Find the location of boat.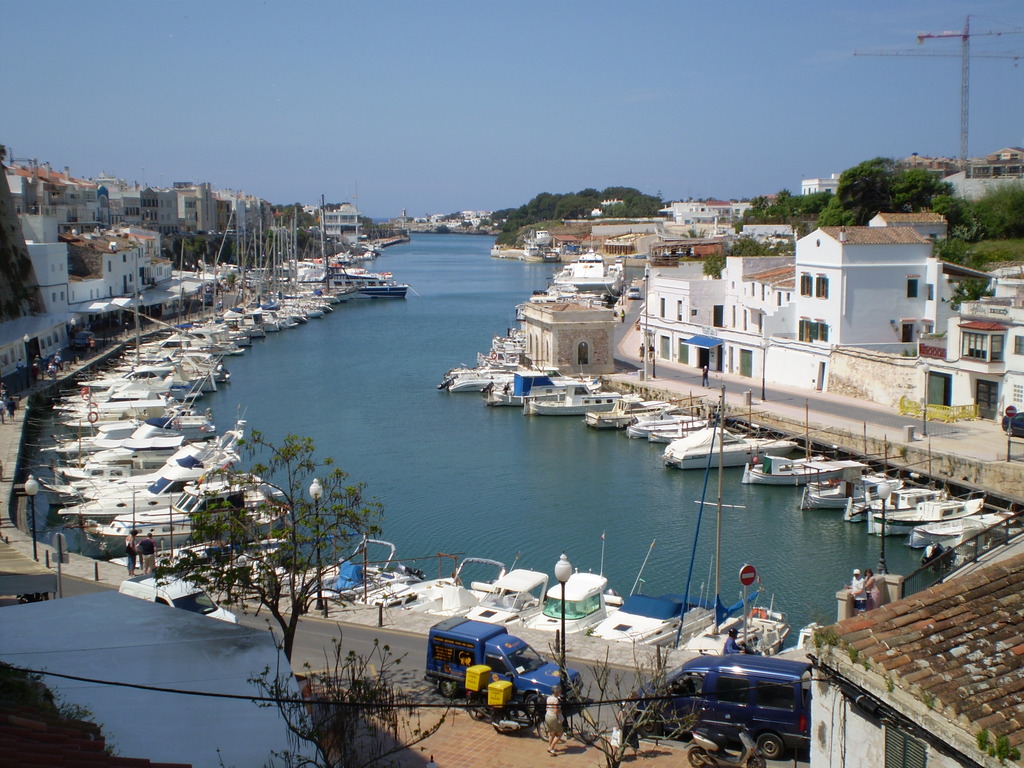
Location: bbox(847, 487, 948, 520).
